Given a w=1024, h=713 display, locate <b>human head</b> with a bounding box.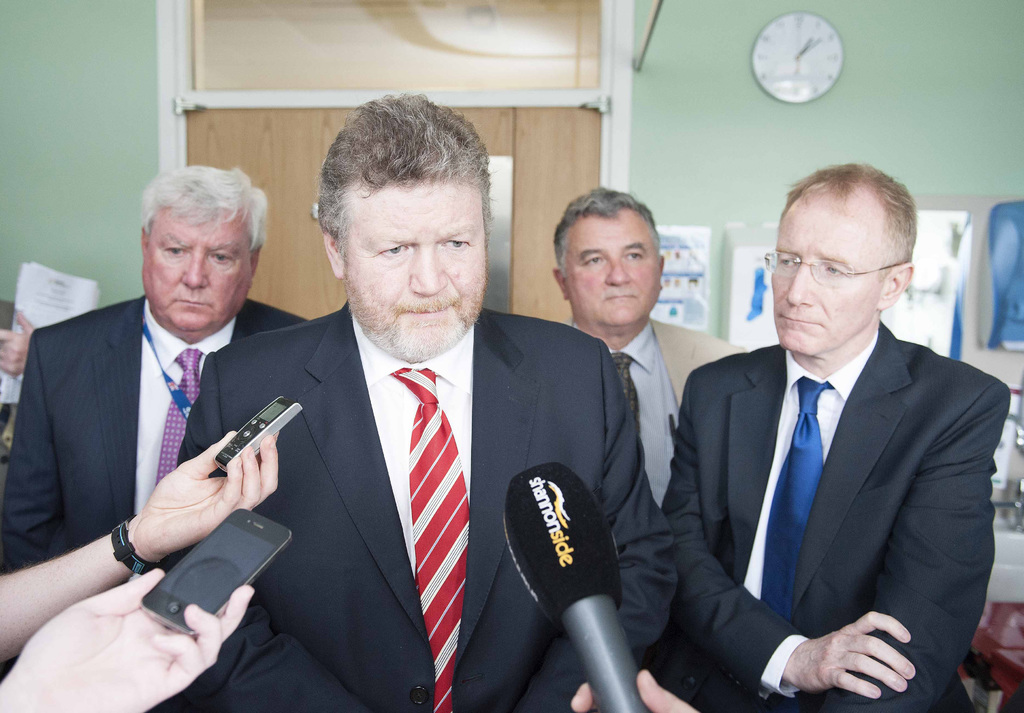
Located: {"left": 113, "top": 151, "right": 262, "bottom": 327}.
